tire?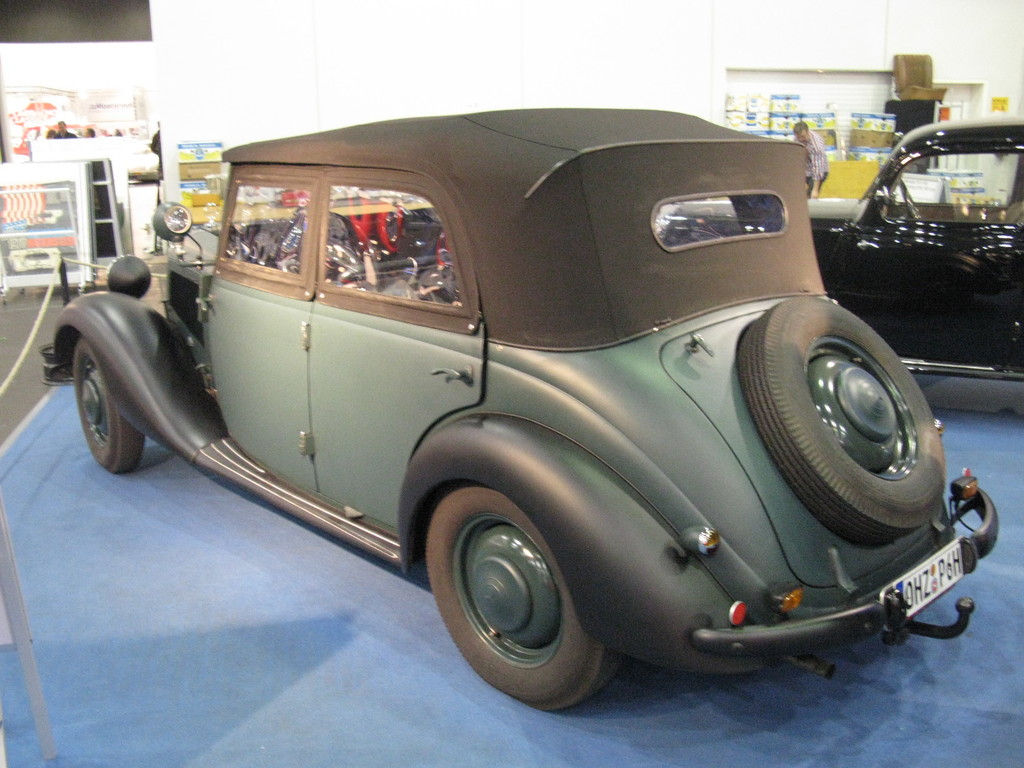
[left=431, top=503, right=593, bottom=699]
